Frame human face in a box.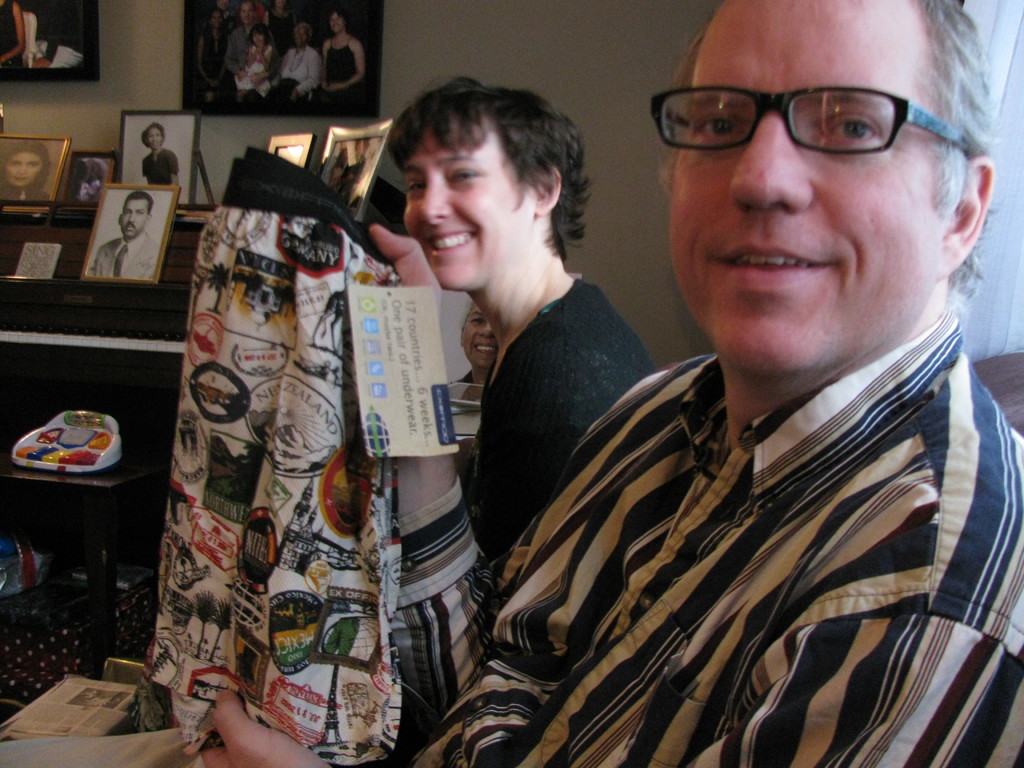
<region>1, 152, 42, 189</region>.
